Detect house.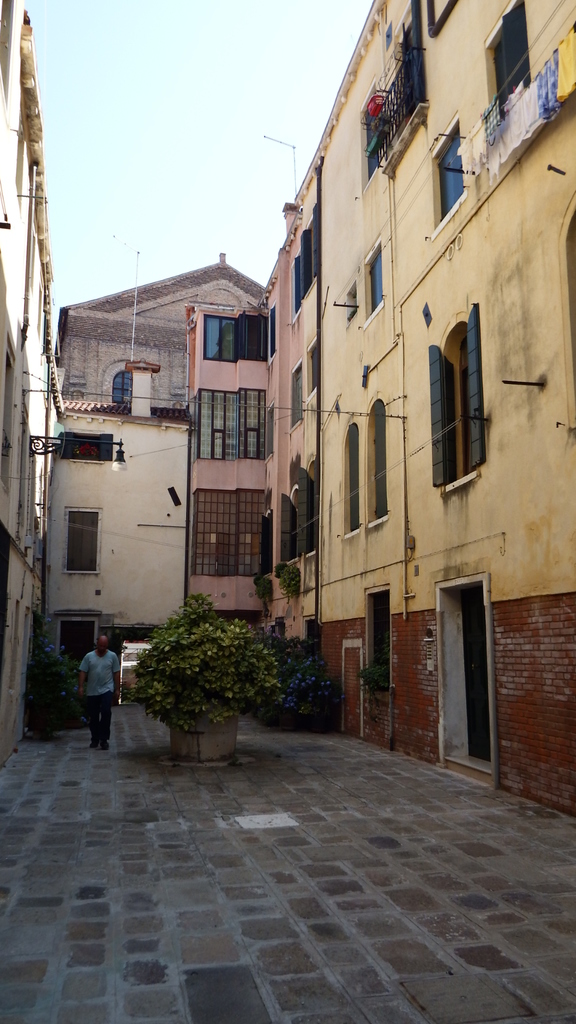
Detected at x1=38, y1=241, x2=266, y2=720.
